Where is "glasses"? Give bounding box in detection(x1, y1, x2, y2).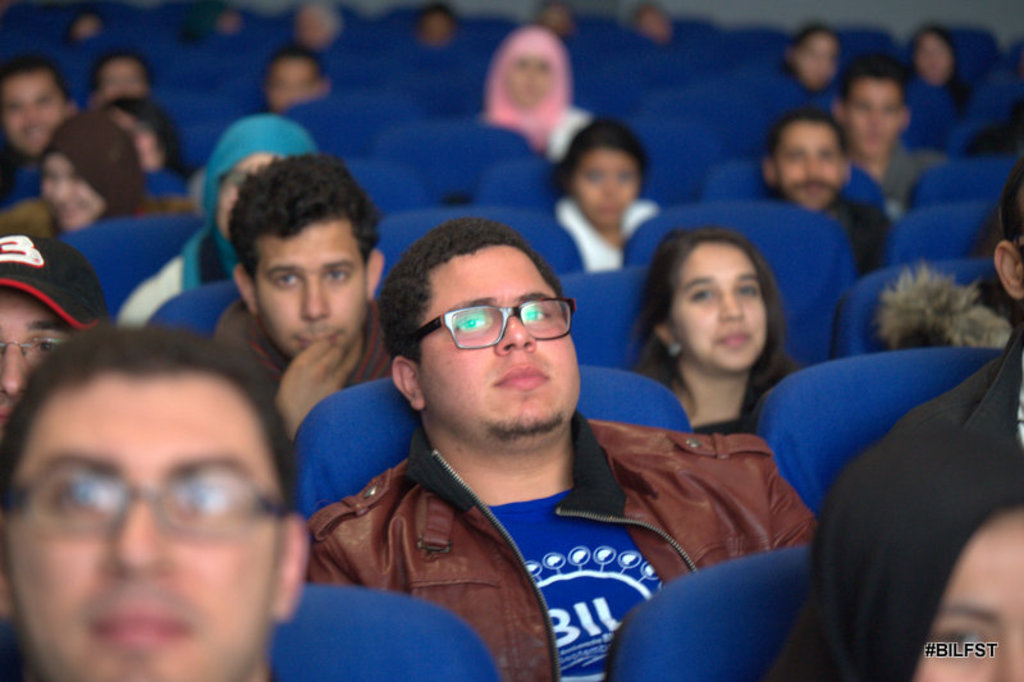
detection(0, 329, 69, 370).
